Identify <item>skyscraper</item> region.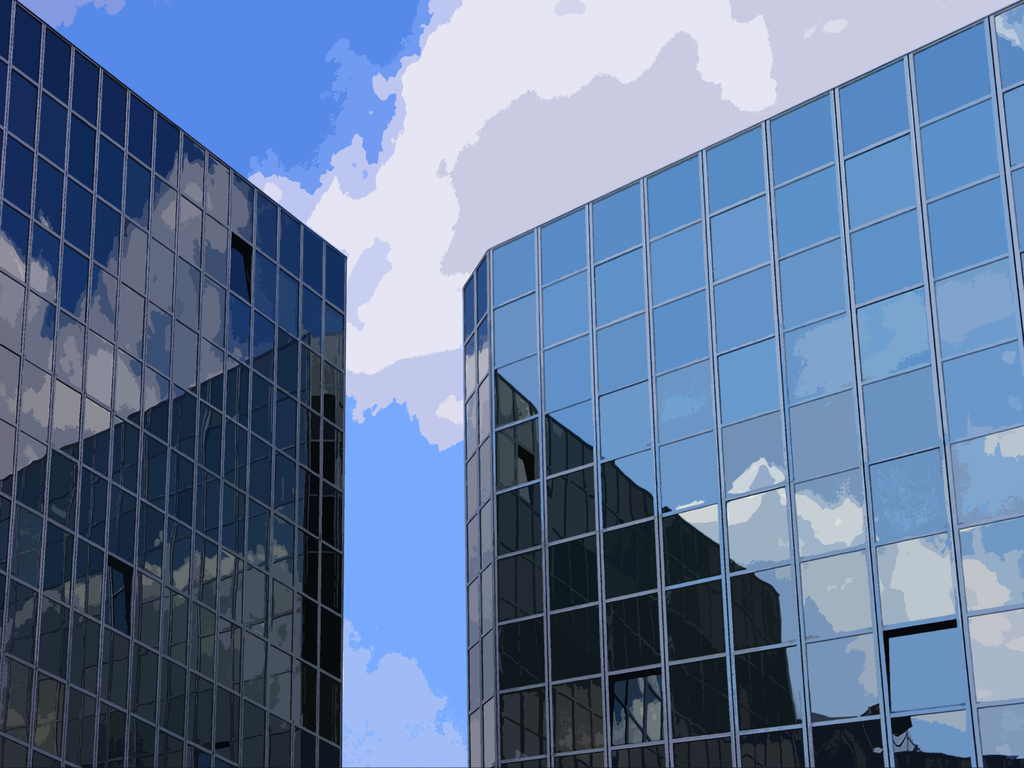
Region: 0:1:345:767.
